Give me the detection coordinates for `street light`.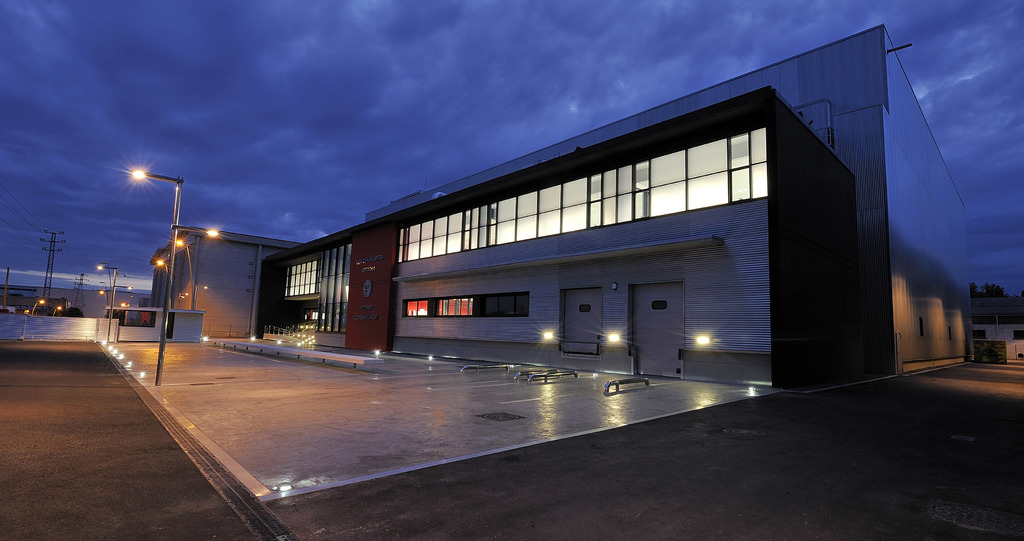
pyautogui.locateOnScreen(97, 289, 106, 318).
